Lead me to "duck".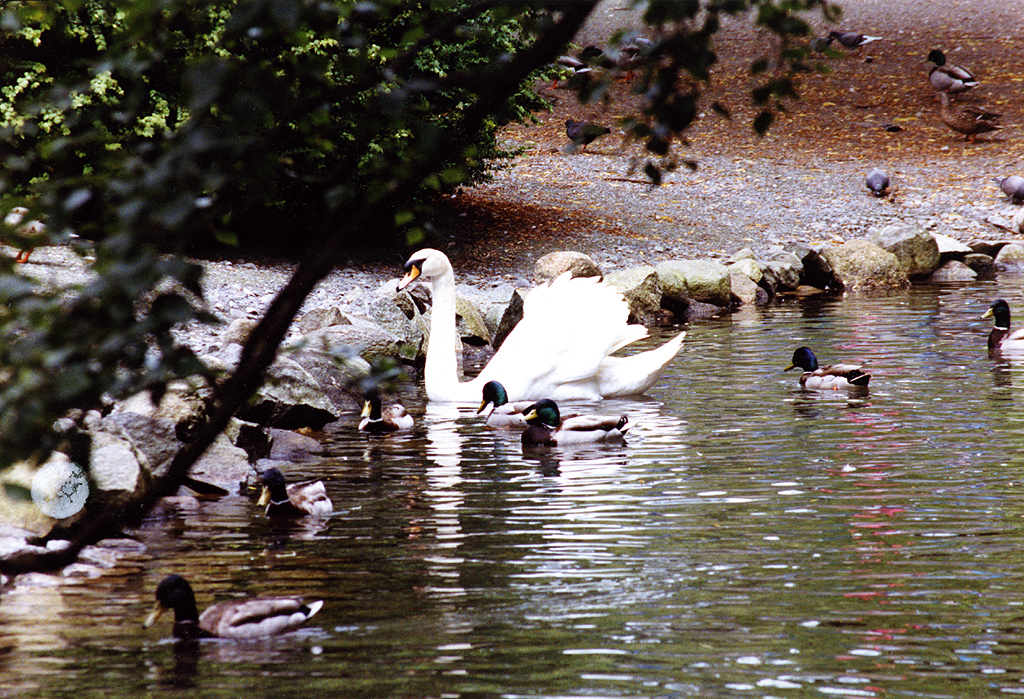
Lead to 357:385:412:439.
